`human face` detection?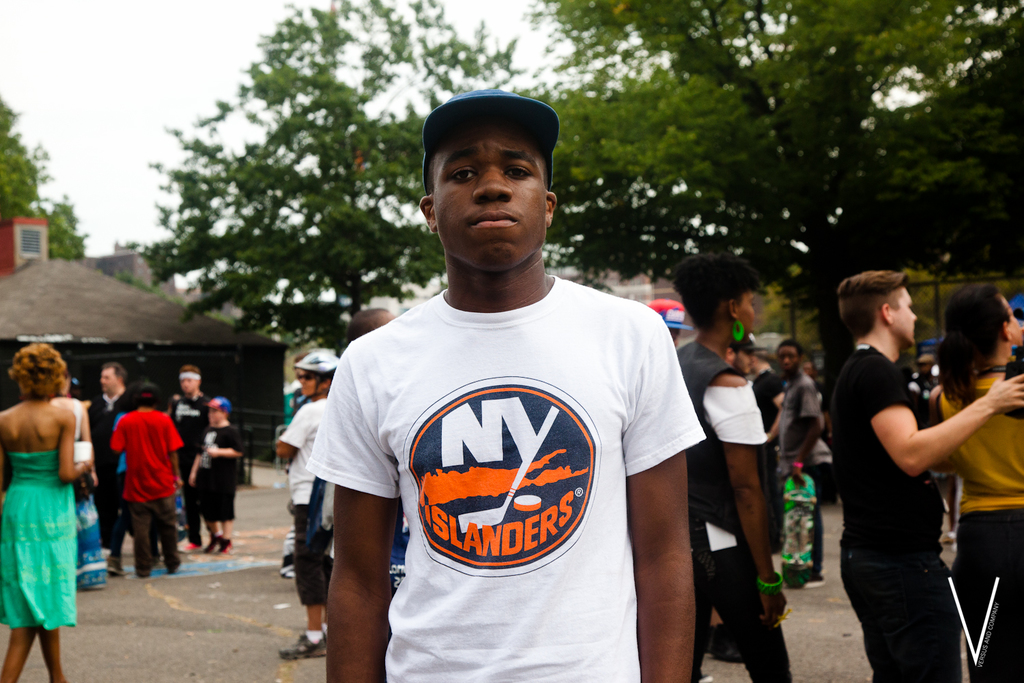
BBox(667, 328, 680, 348)
